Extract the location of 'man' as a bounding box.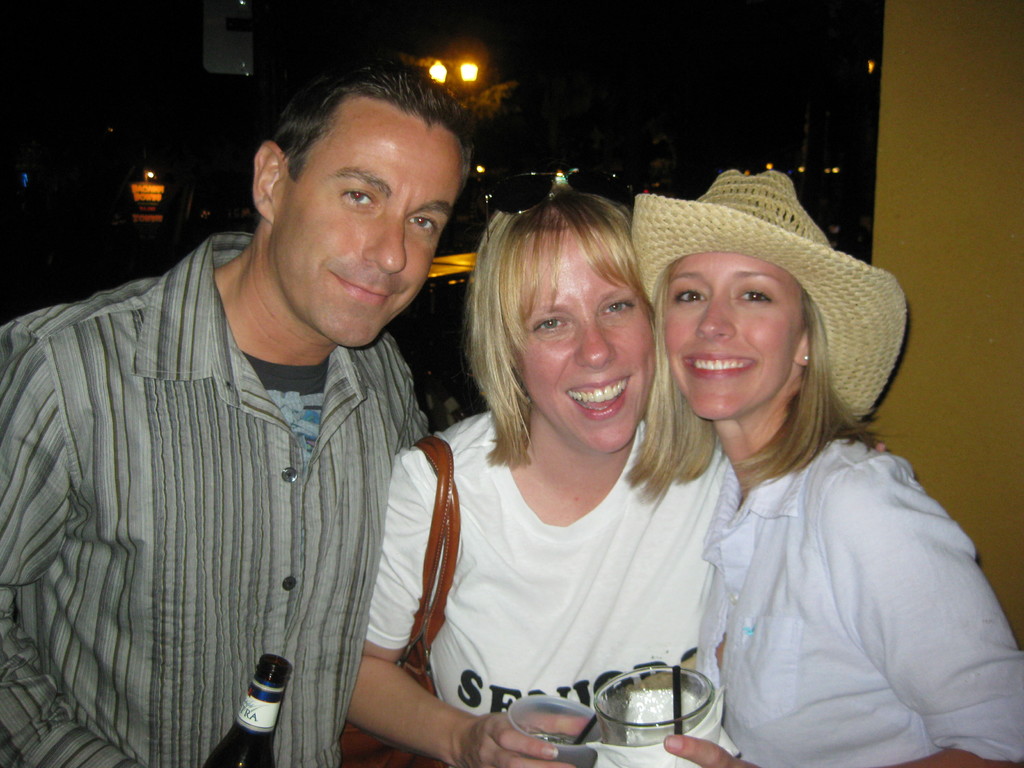
(0,18,472,745).
